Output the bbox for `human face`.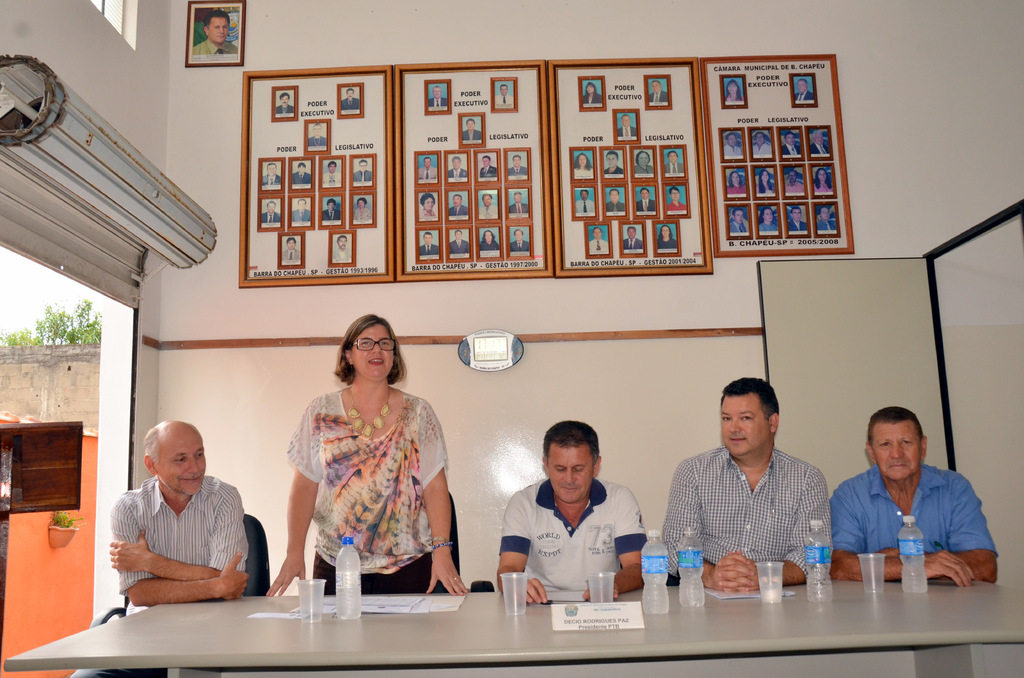
483 157 493 168.
